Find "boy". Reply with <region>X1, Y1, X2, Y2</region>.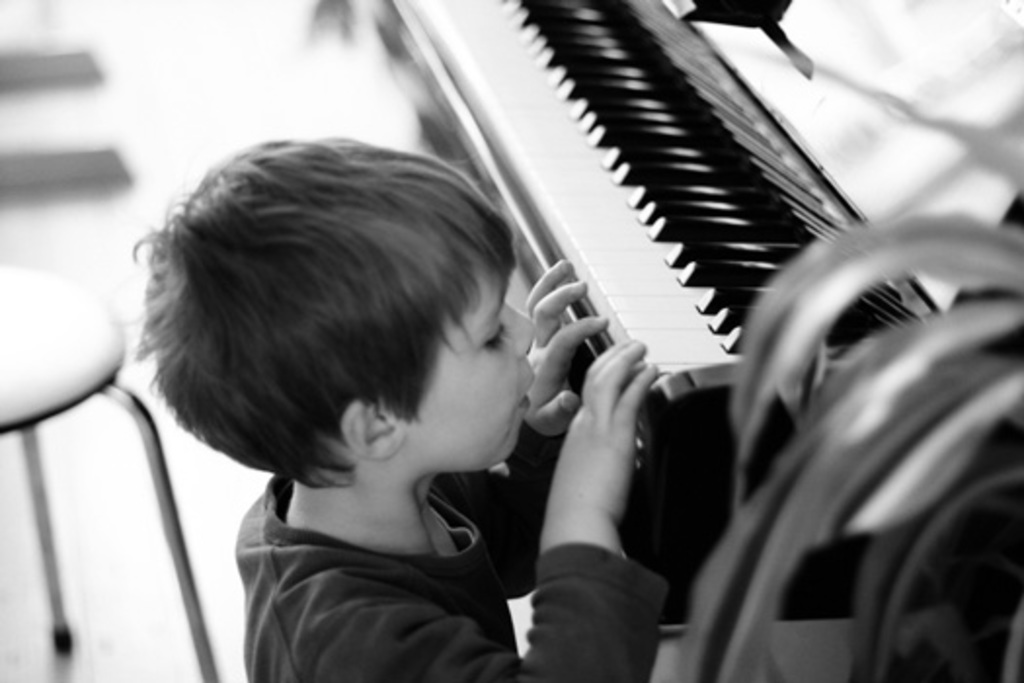
<region>131, 133, 665, 681</region>.
